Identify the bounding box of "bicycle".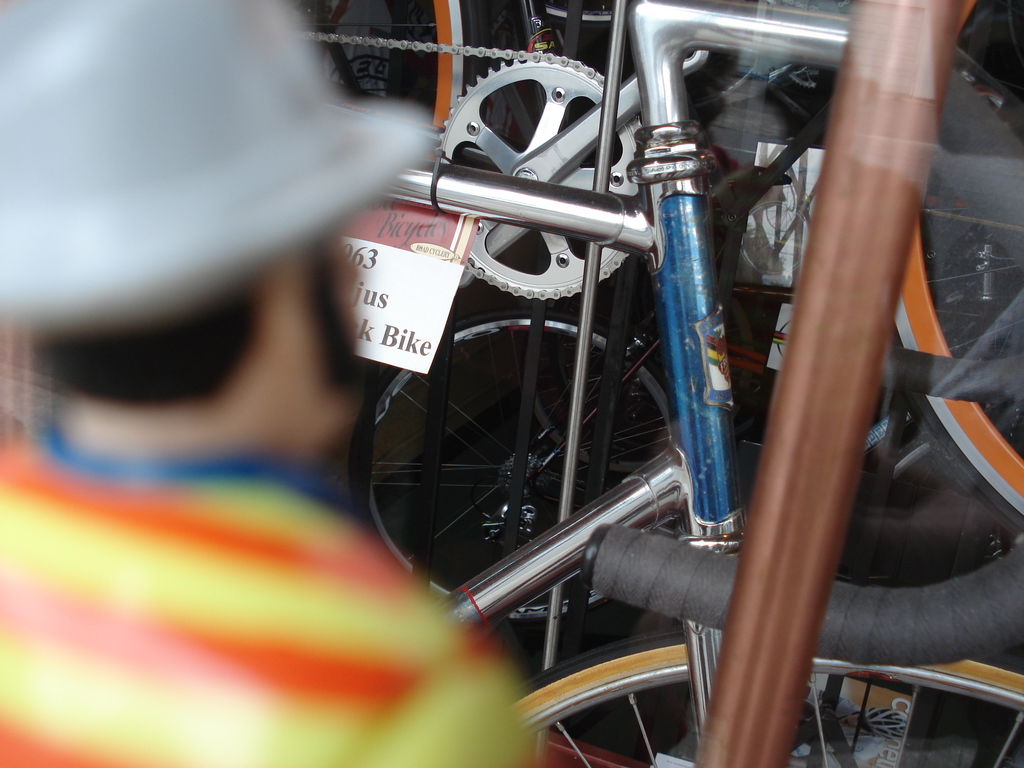
348, 276, 1023, 646.
